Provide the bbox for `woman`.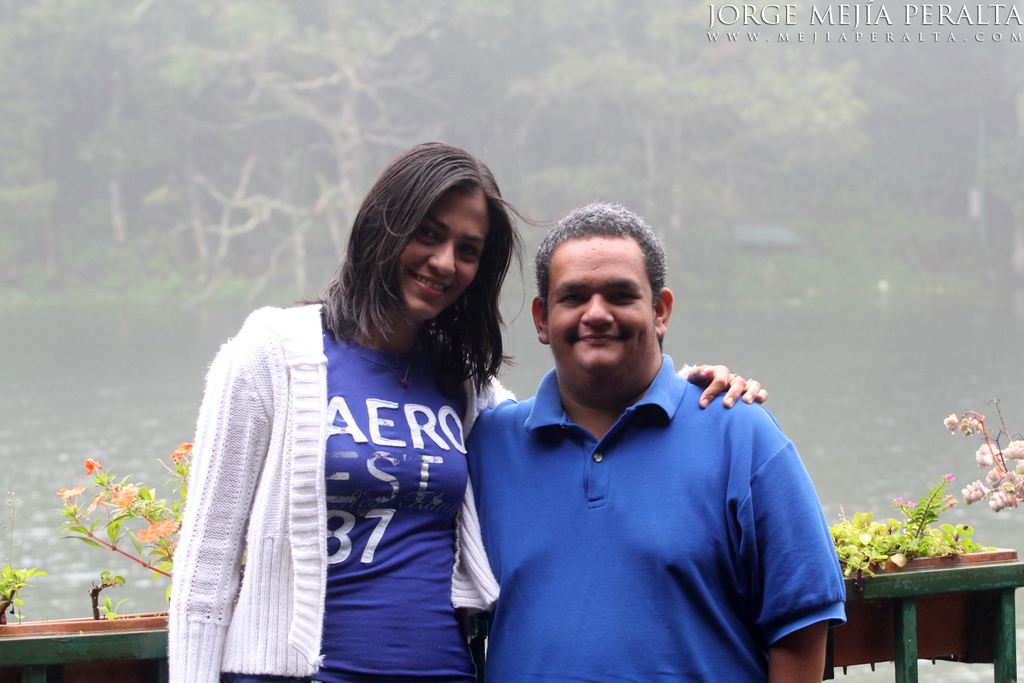
detection(201, 177, 644, 669).
